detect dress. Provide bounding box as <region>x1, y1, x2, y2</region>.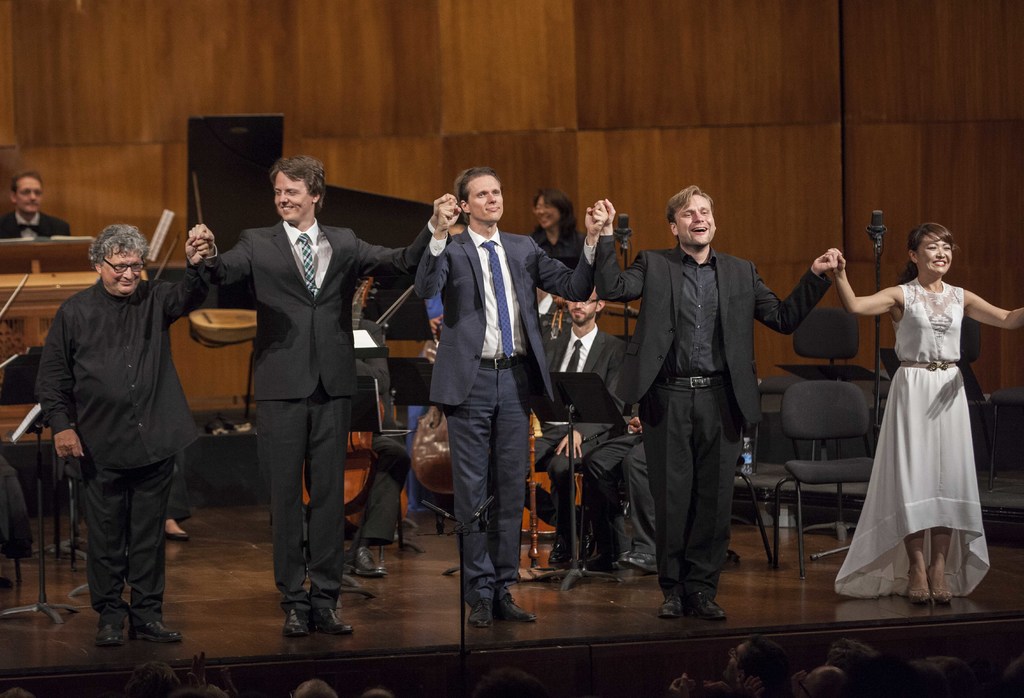
<region>858, 259, 998, 594</region>.
